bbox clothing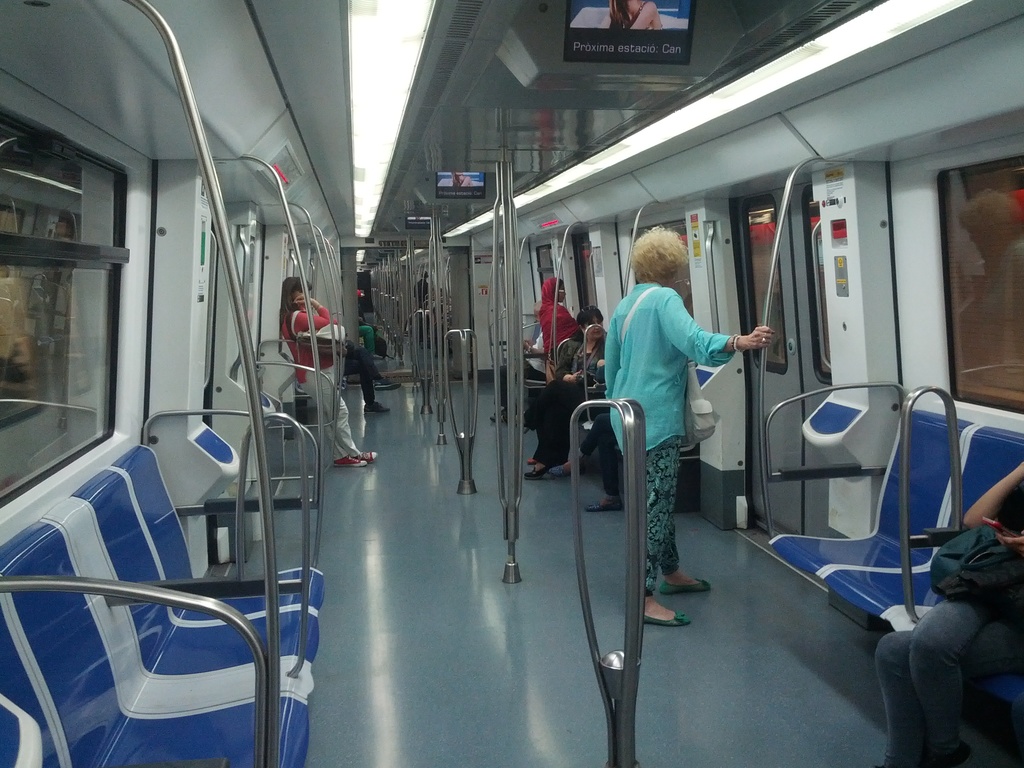
{"left": 873, "top": 487, "right": 1023, "bottom": 767}
